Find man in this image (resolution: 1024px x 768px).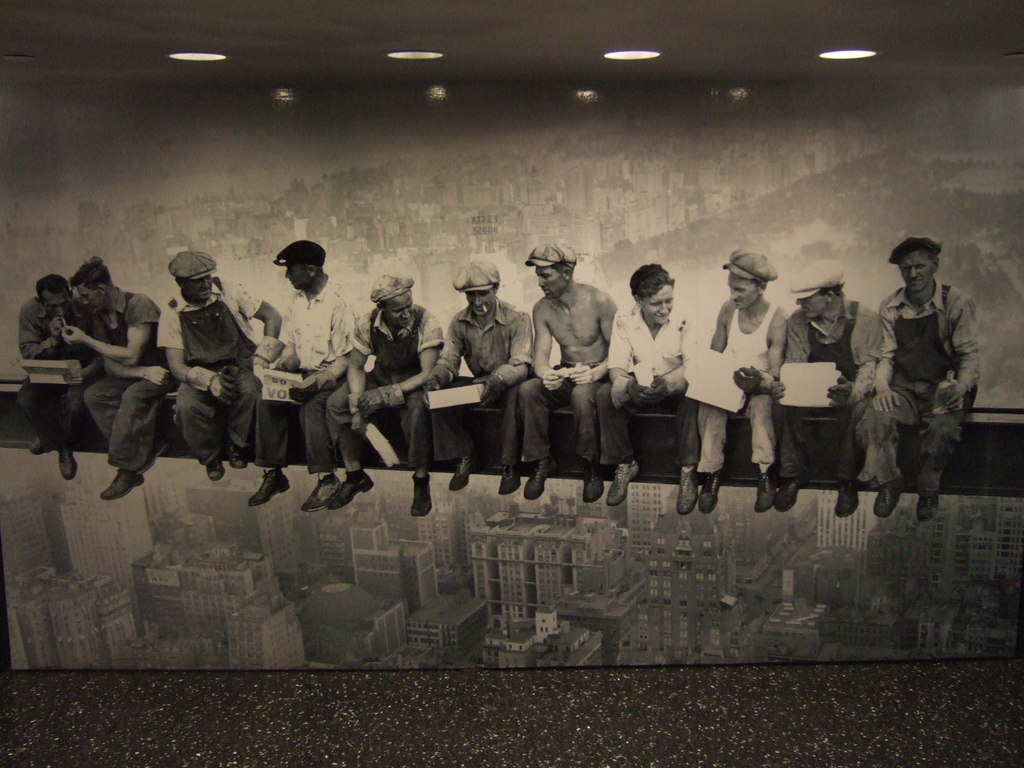
l=701, t=246, r=792, b=515.
